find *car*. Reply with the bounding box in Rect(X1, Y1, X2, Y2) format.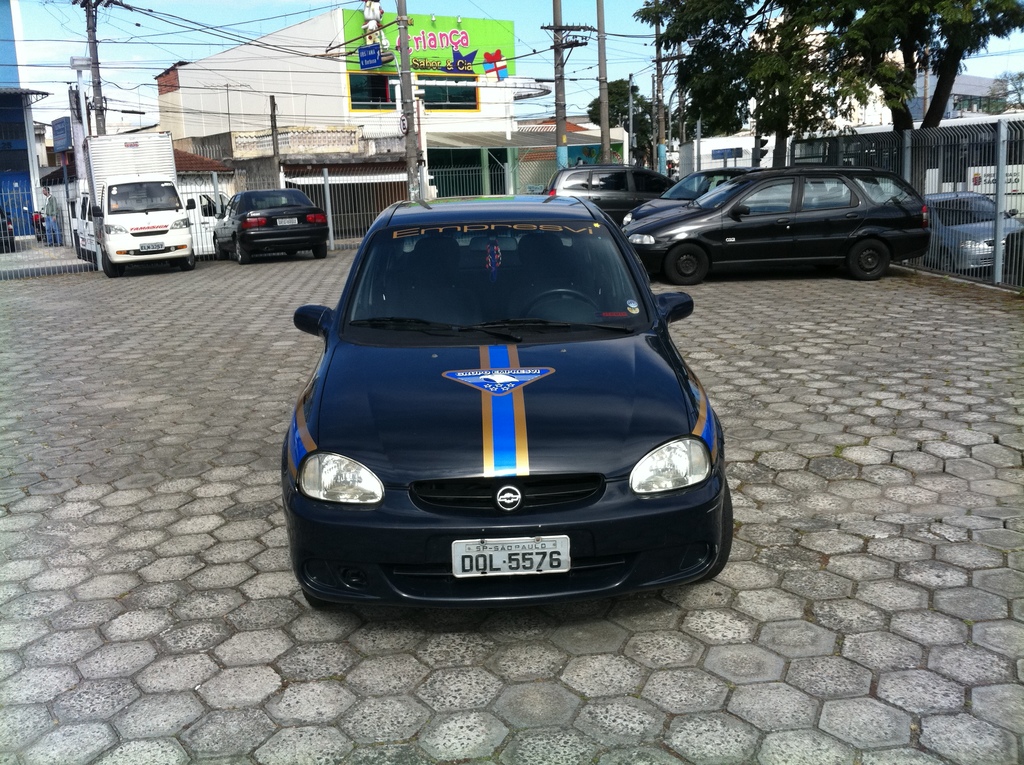
Rect(554, 168, 671, 227).
